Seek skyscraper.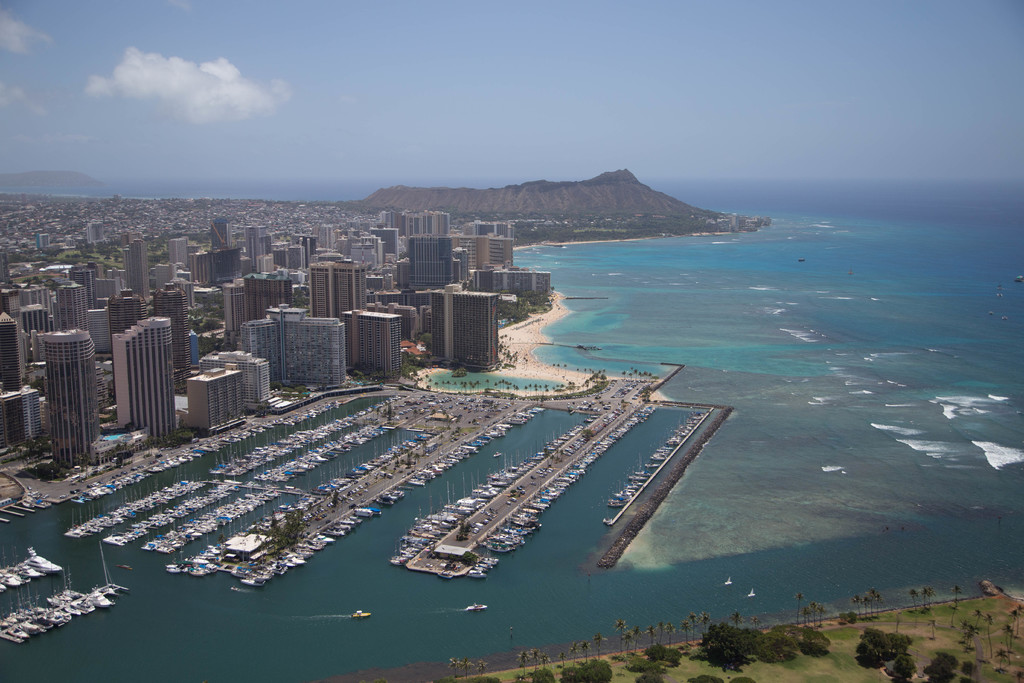
[198,350,268,418].
